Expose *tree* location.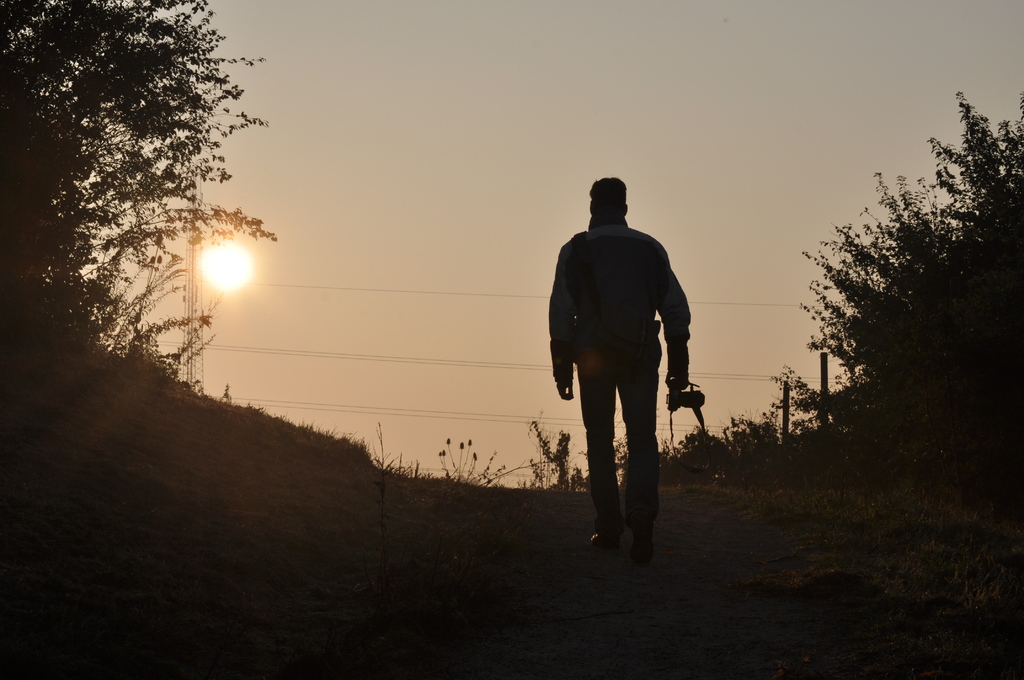
Exposed at <box>31,1,263,445</box>.
